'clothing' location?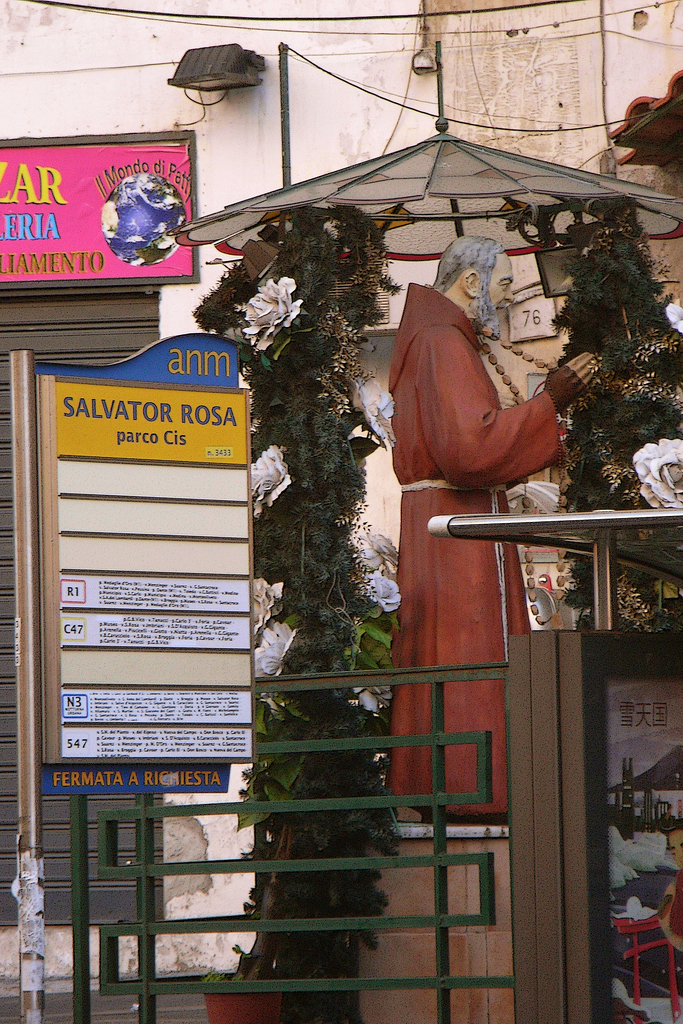
(385,279,561,820)
